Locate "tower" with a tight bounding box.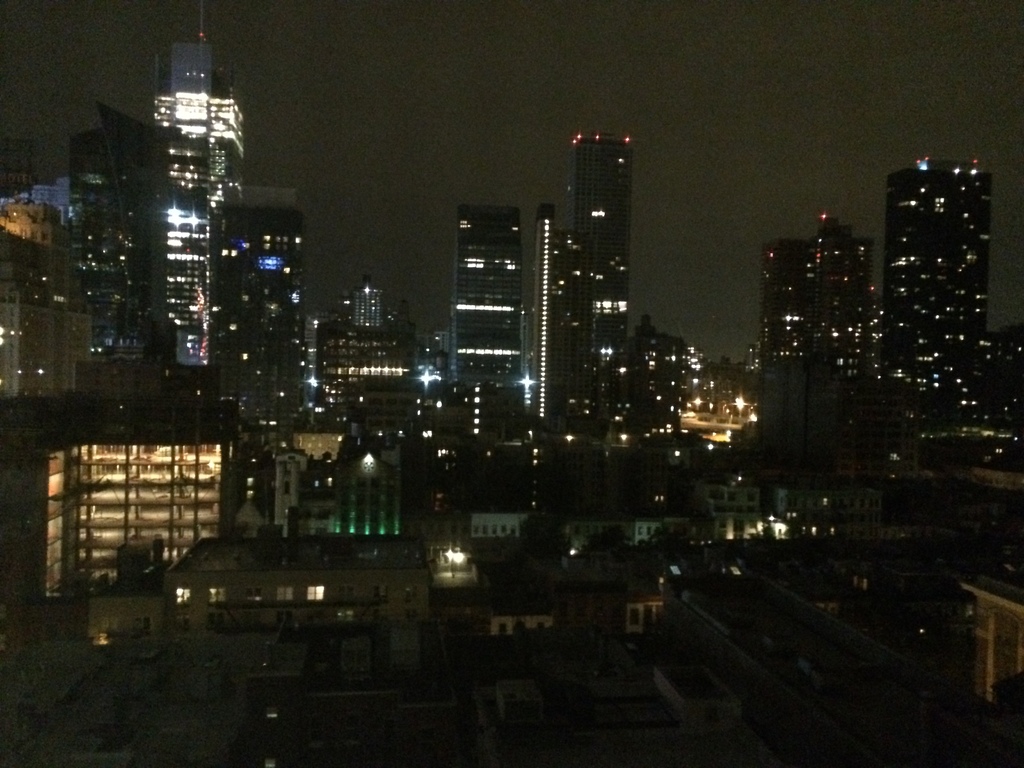
l=317, t=273, r=417, b=451.
